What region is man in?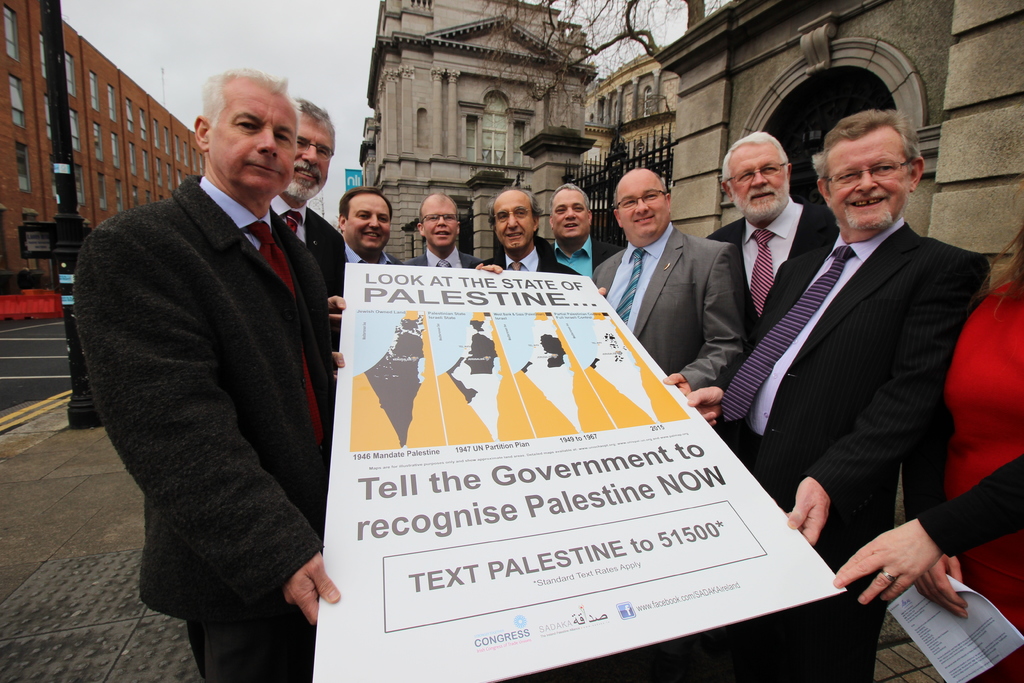
[685,110,989,682].
